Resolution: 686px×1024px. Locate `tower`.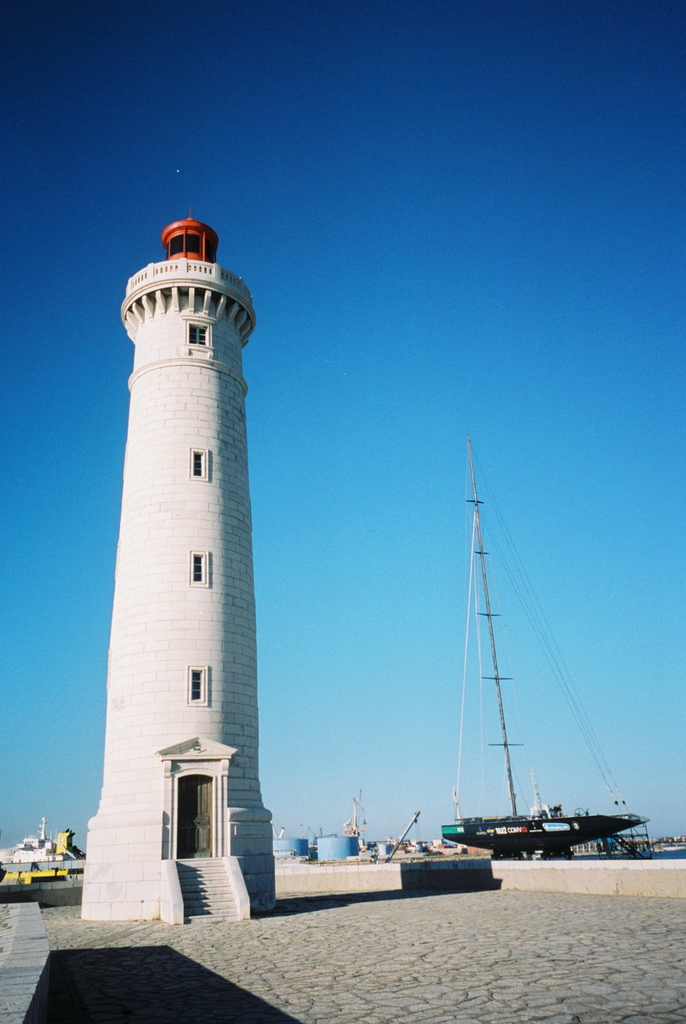
box(72, 182, 288, 919).
